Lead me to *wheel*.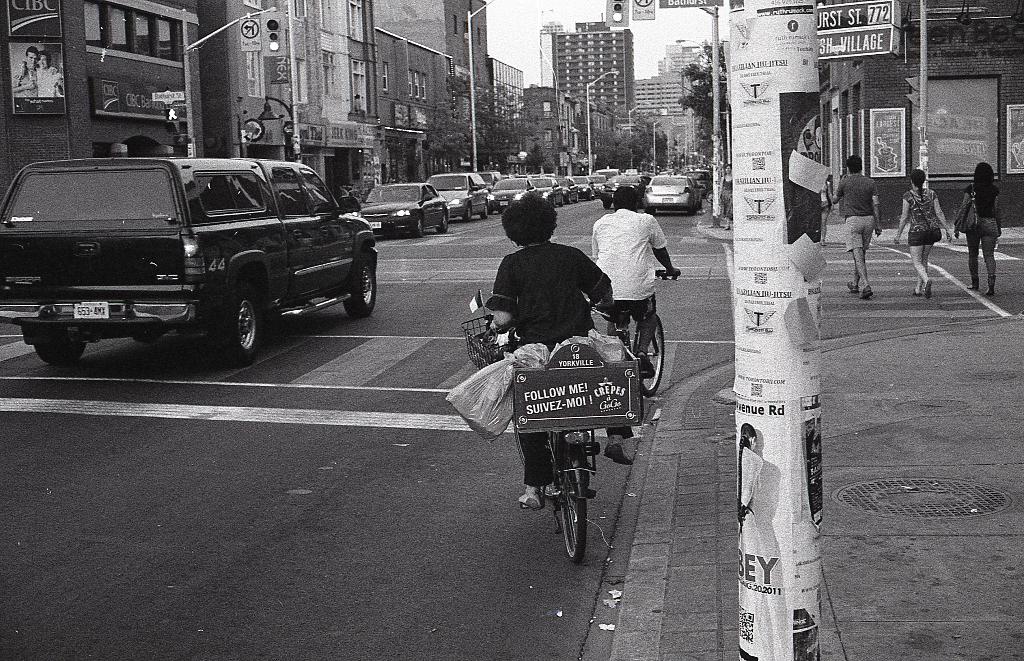
Lead to 32,333,99,372.
